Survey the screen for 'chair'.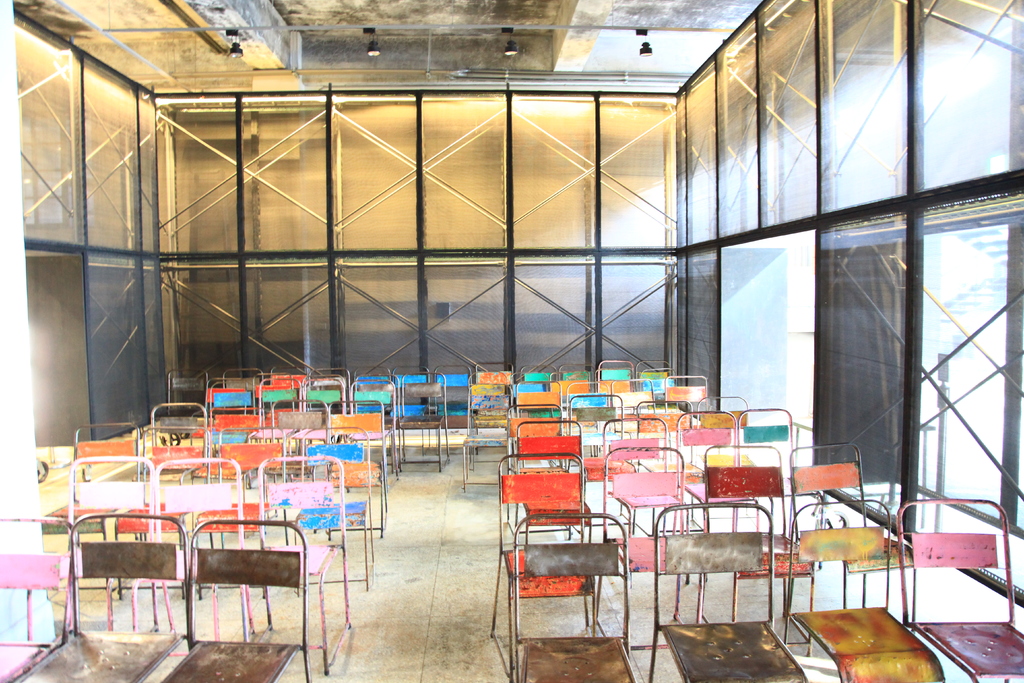
Survey found: pyautogui.locateOnScreen(149, 469, 228, 662).
